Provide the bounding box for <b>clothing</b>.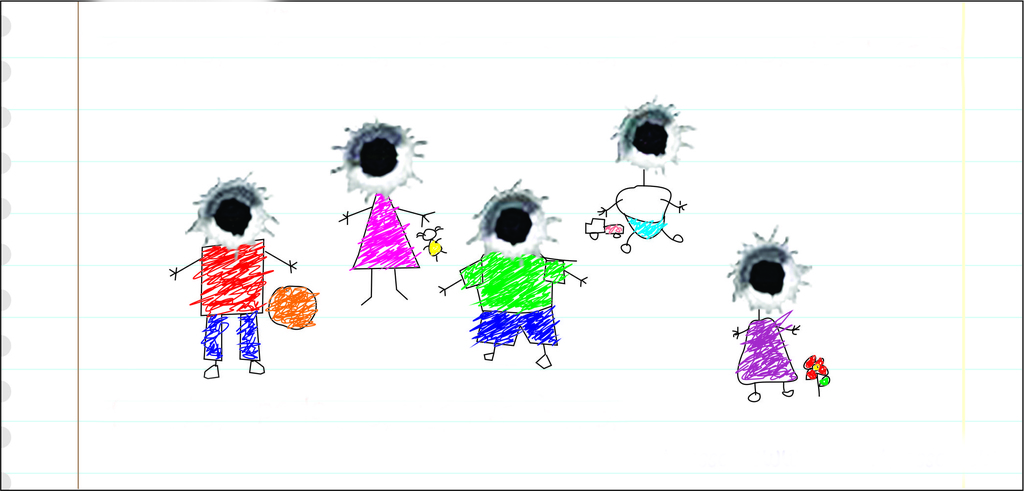
left=472, top=240, right=570, bottom=311.
